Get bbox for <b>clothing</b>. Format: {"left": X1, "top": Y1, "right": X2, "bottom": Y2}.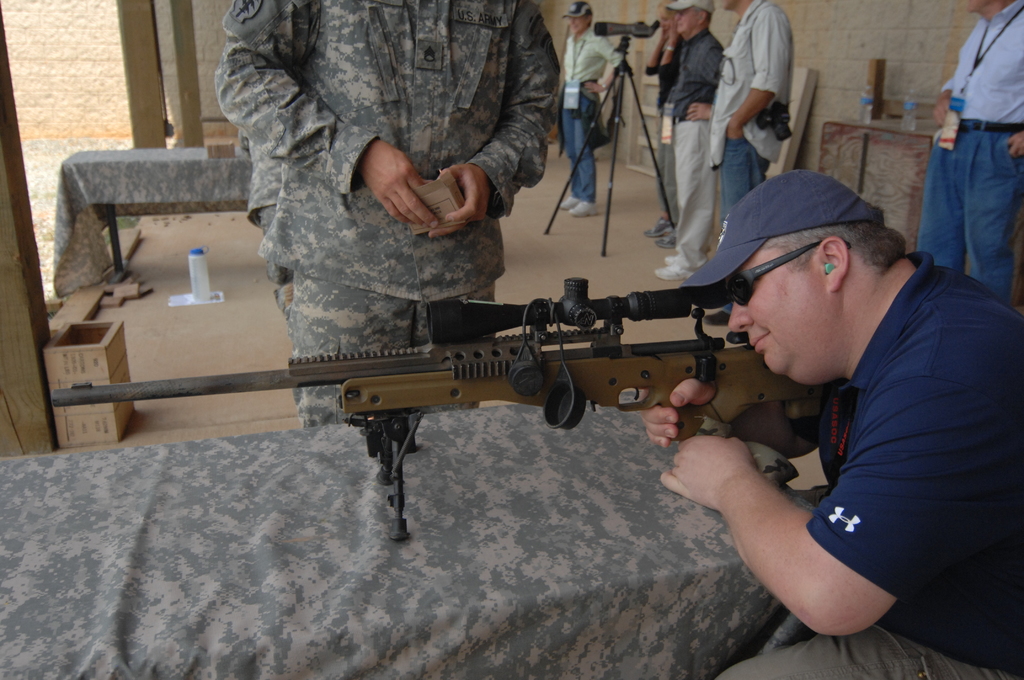
{"left": 714, "top": 252, "right": 1023, "bottom": 679}.
